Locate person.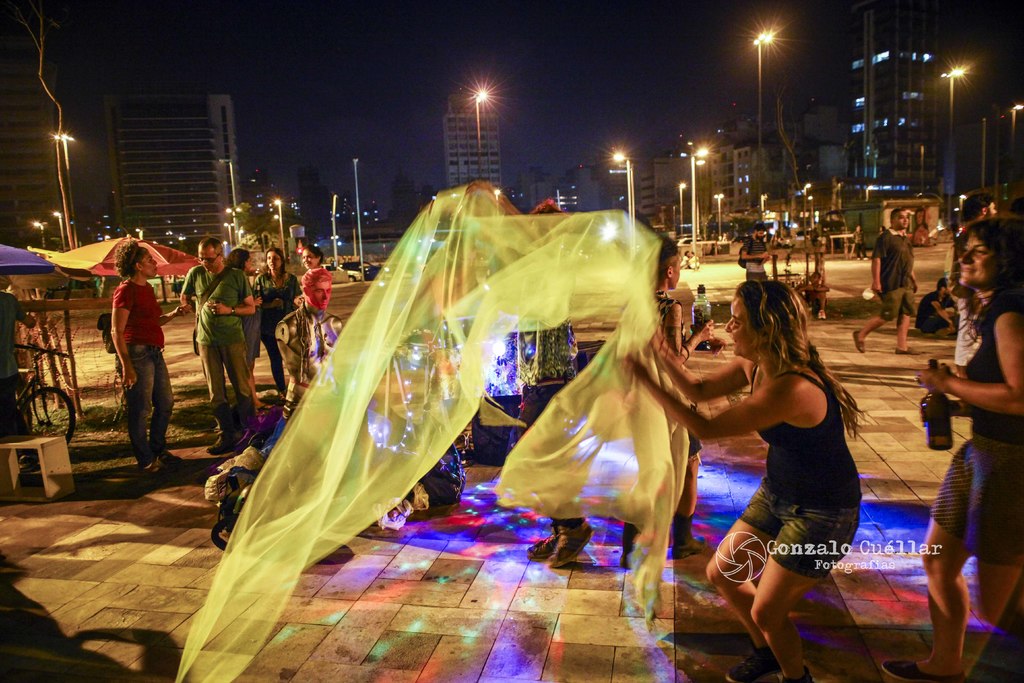
Bounding box: bbox=(850, 202, 925, 358).
